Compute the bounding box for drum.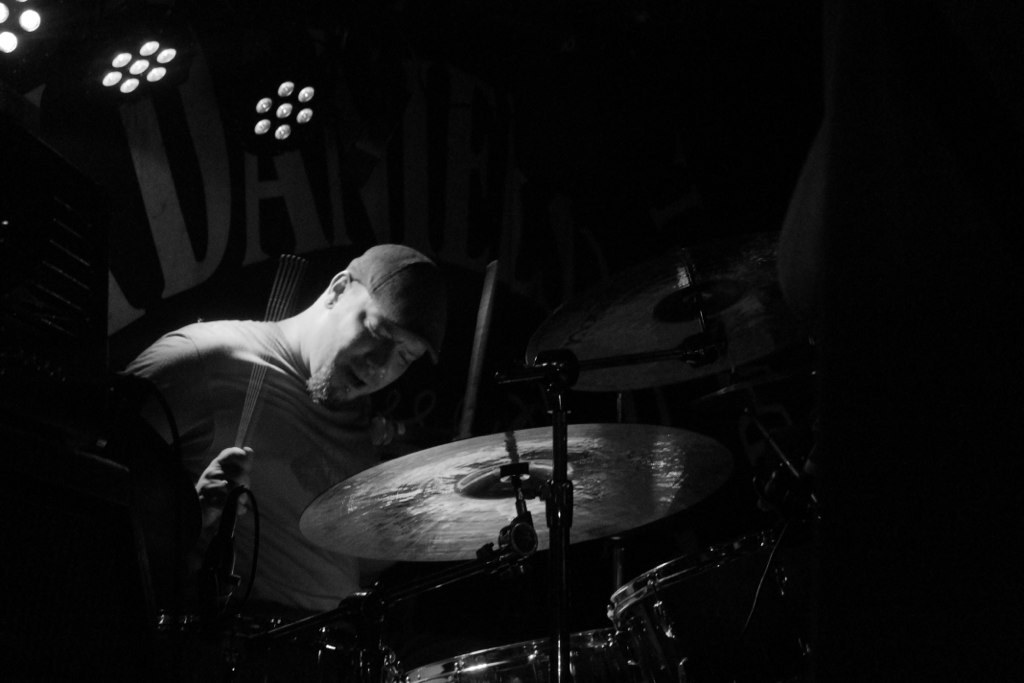
detection(402, 628, 621, 682).
